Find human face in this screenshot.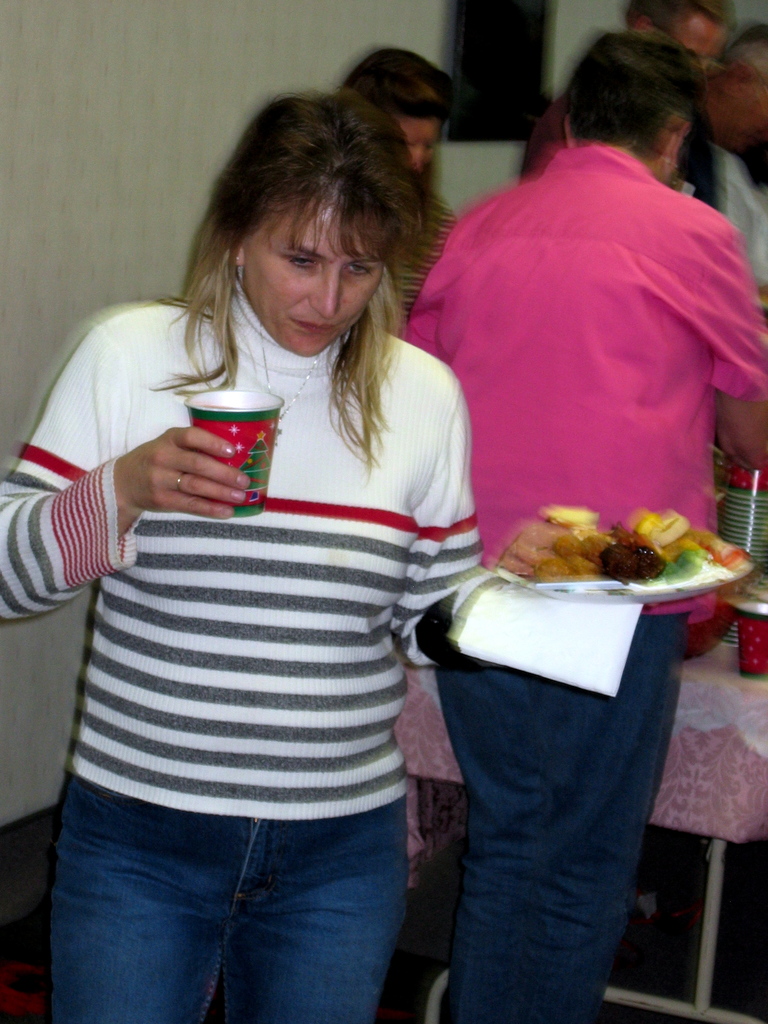
The bounding box for human face is bbox=[230, 173, 387, 355].
